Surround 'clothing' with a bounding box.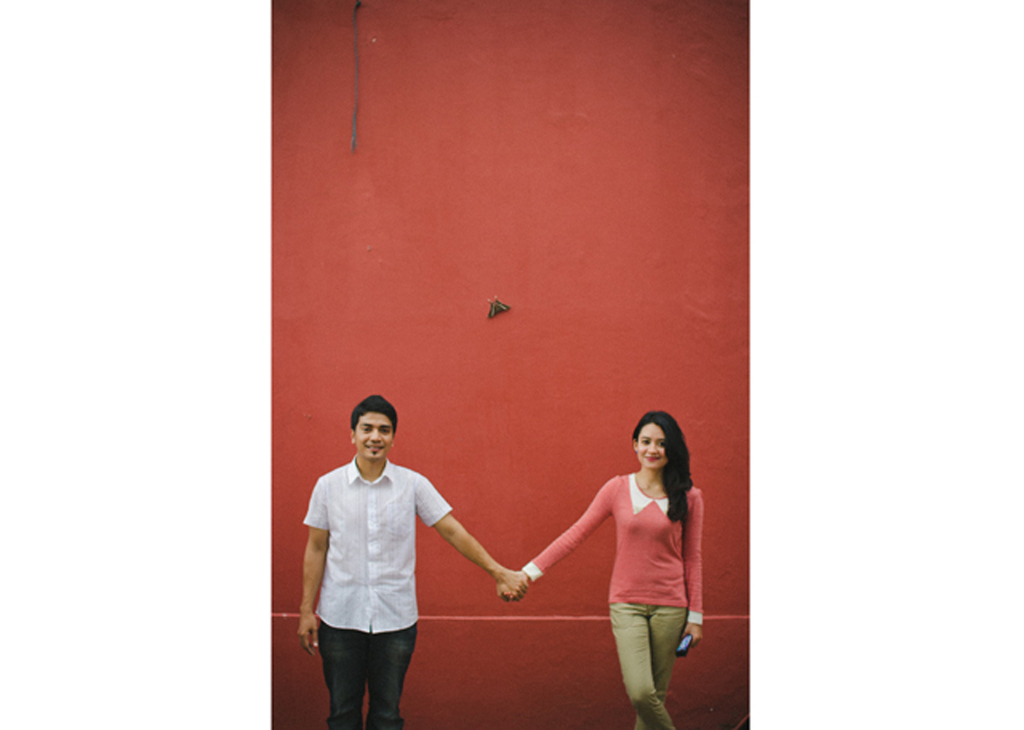
(619,595,695,729).
